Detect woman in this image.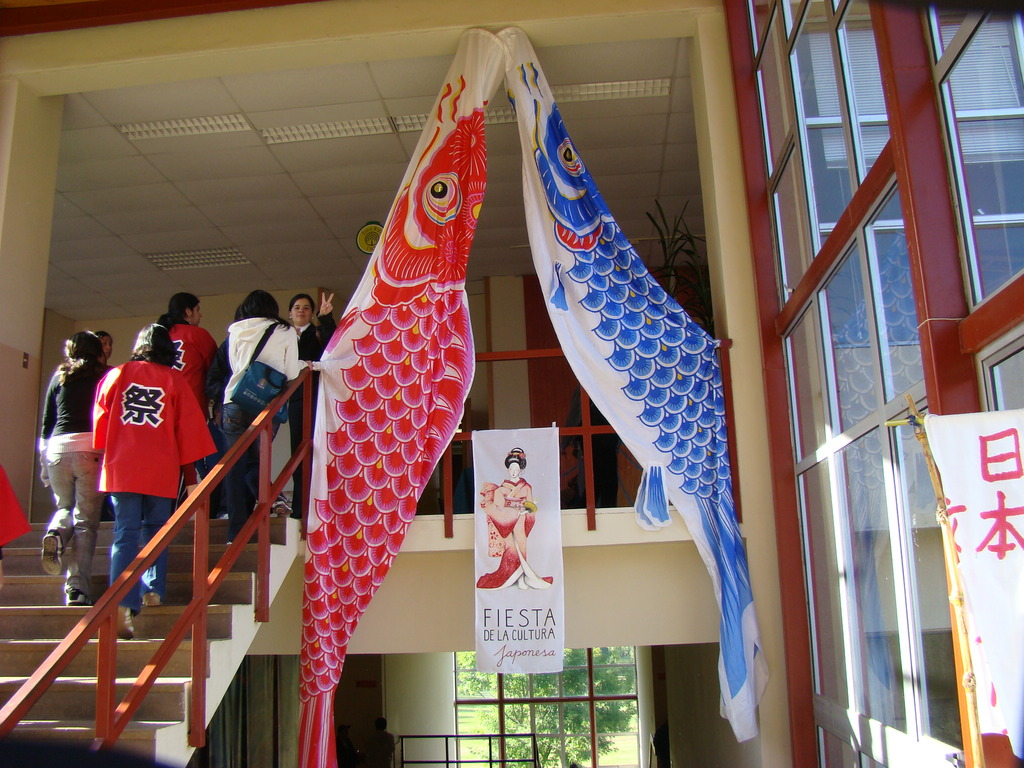
Detection: rect(477, 439, 552, 591).
